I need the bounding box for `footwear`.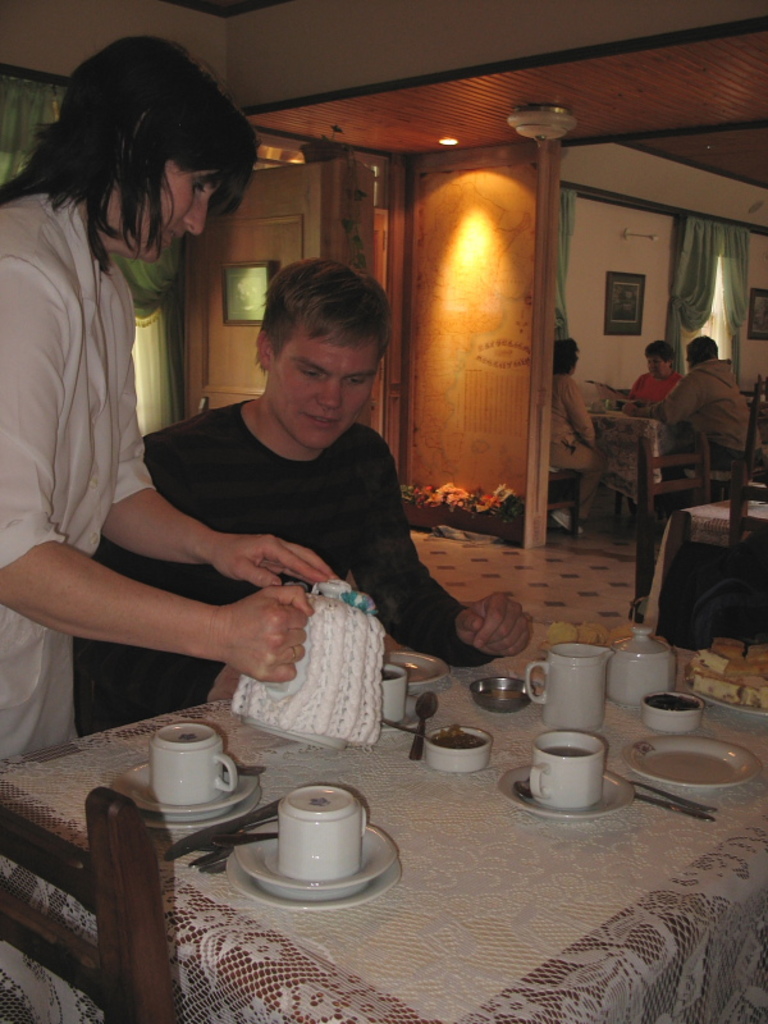
Here it is: (x1=547, y1=506, x2=585, y2=536).
